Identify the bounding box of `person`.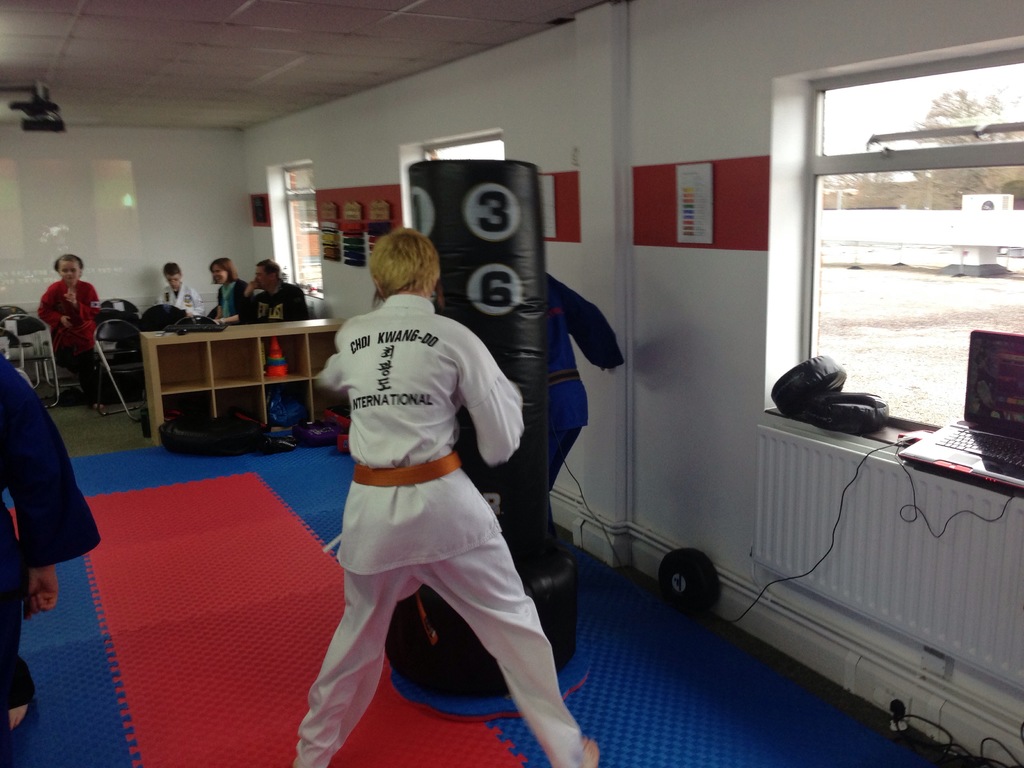
[left=207, top=256, right=260, bottom=322].
